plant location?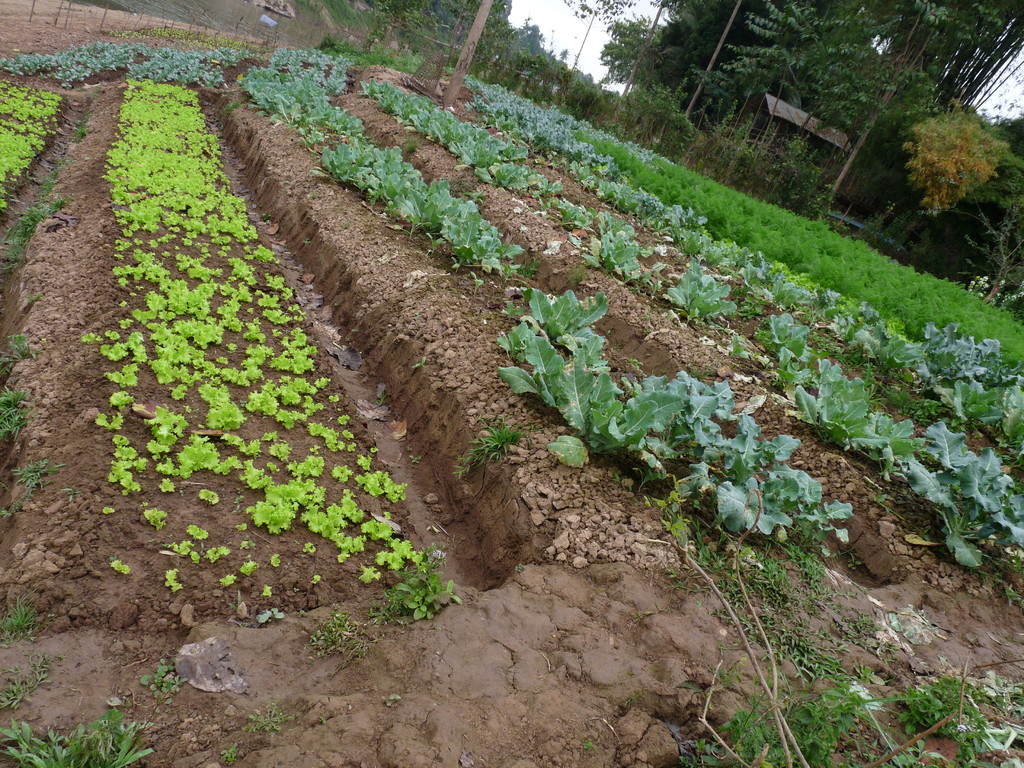
select_region(588, 225, 663, 284)
